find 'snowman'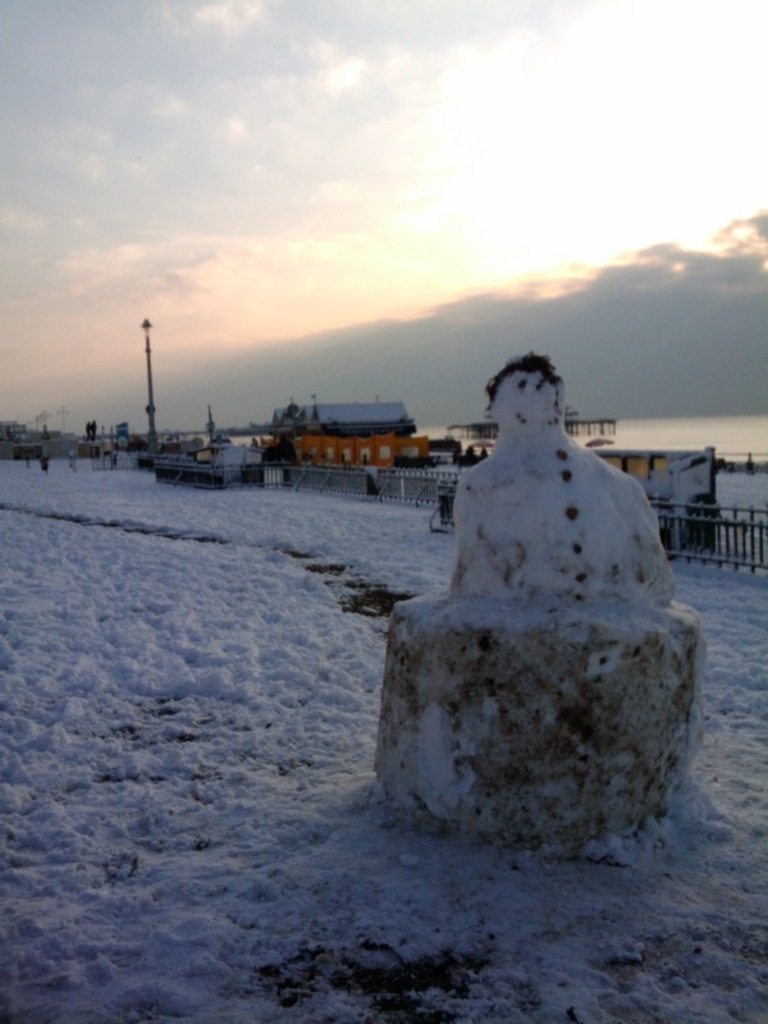
l=392, t=357, r=705, b=854
